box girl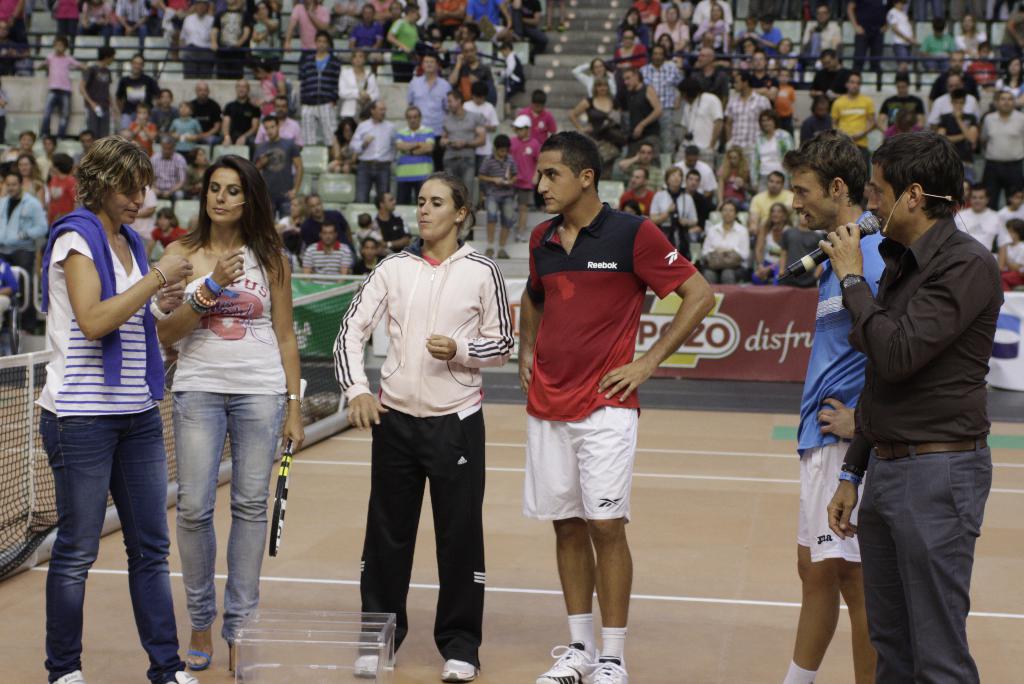
detection(159, 153, 303, 679)
